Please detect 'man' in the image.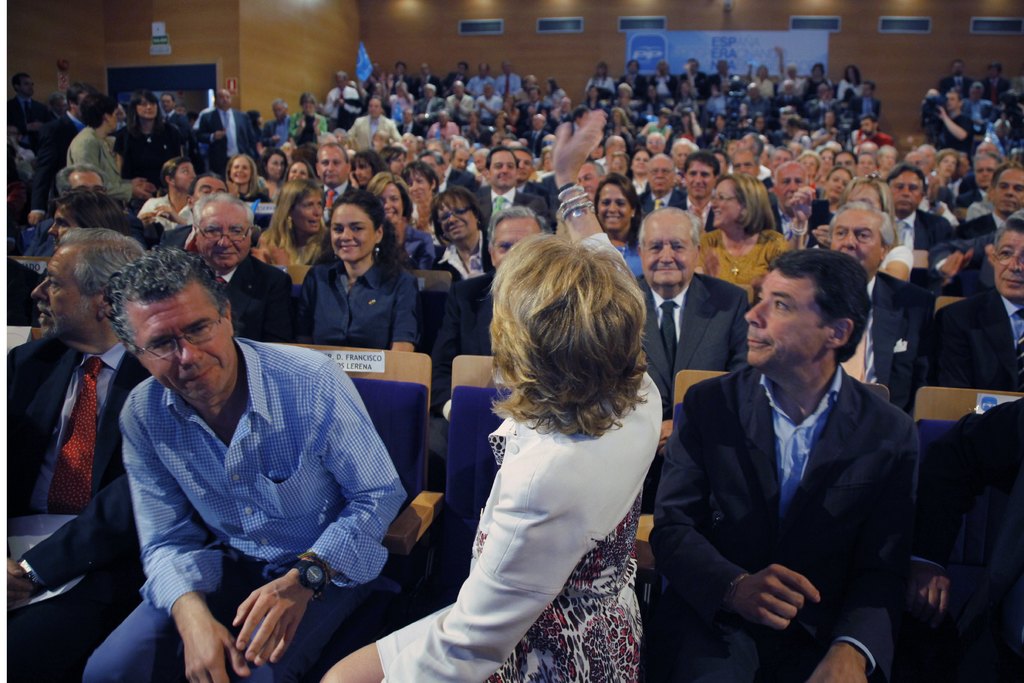
box=[628, 151, 689, 220].
